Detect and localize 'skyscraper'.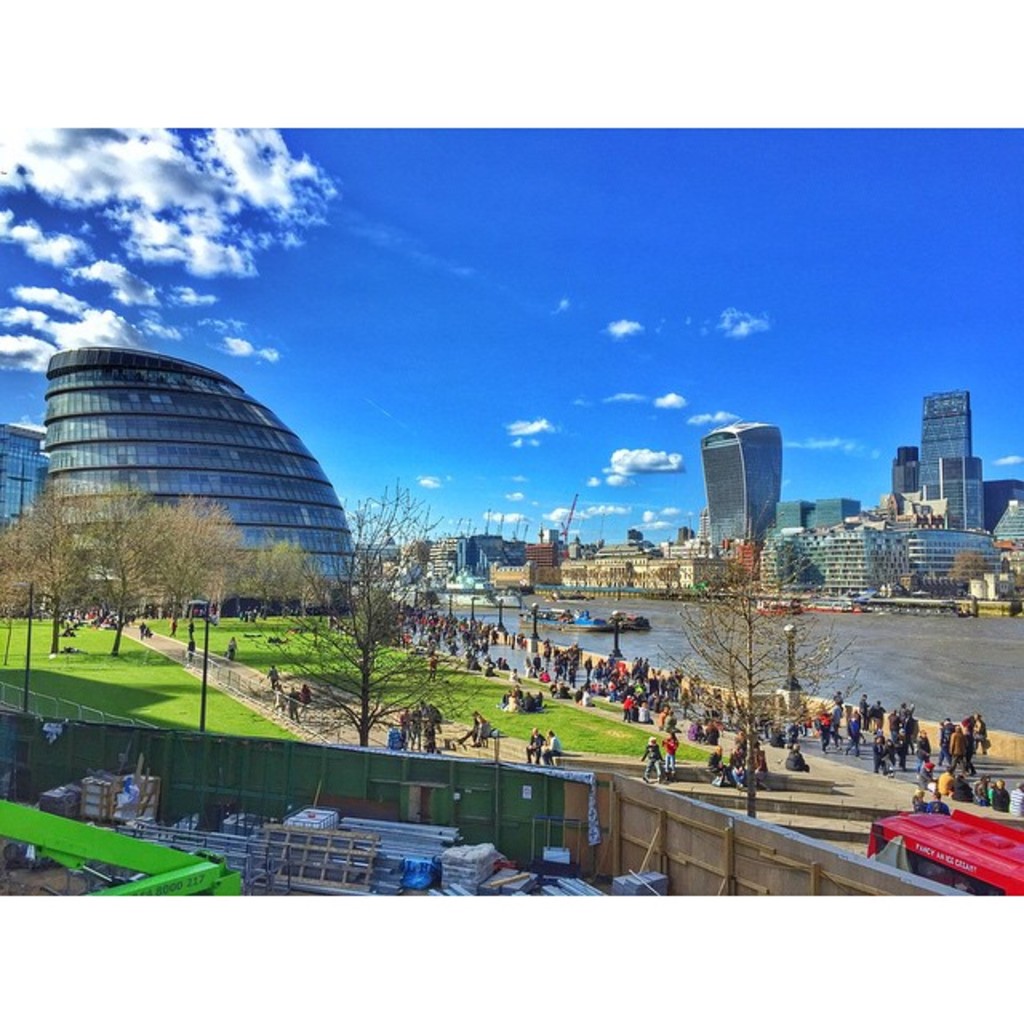
Localized at <region>707, 422, 782, 544</region>.
